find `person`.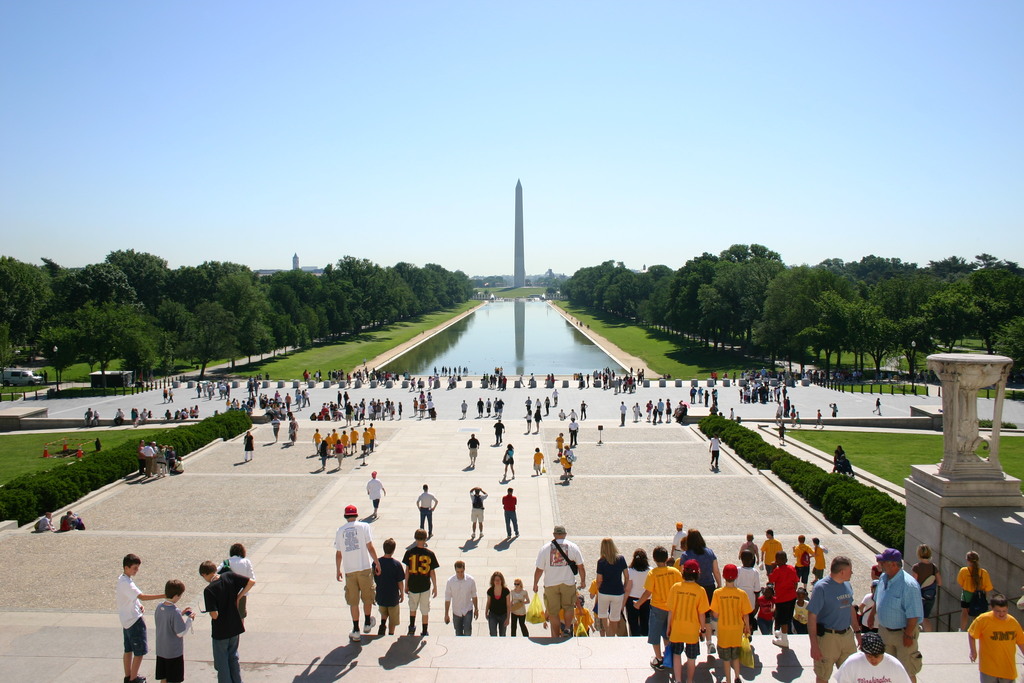
{"left": 872, "top": 402, "right": 882, "bottom": 418}.
